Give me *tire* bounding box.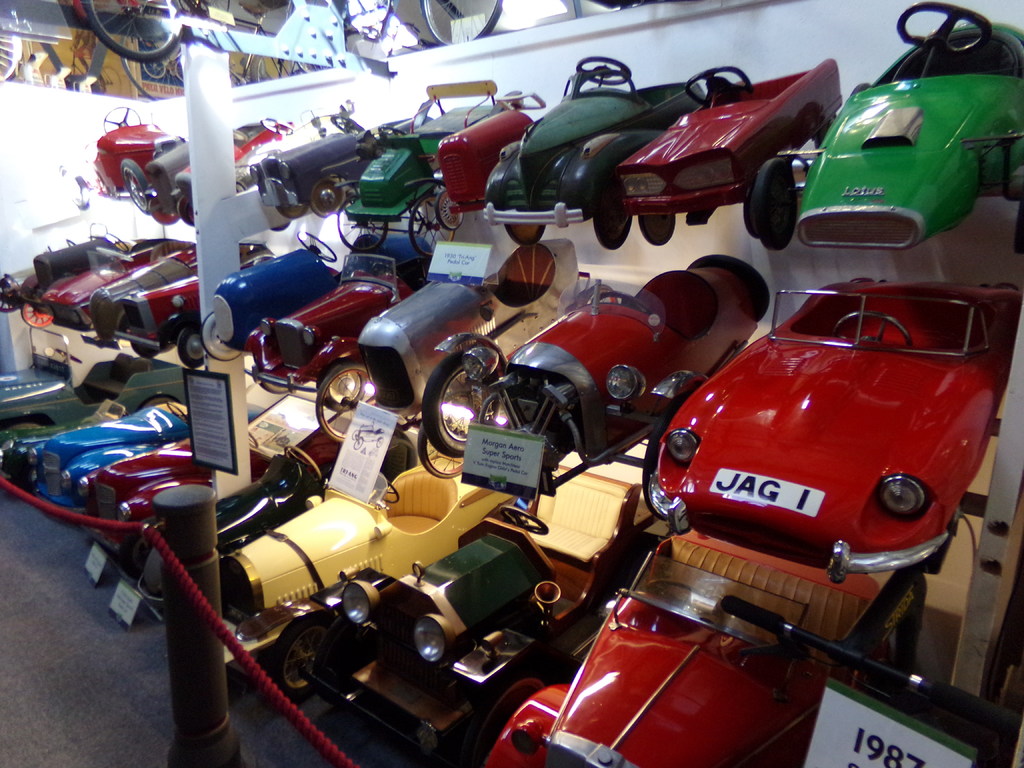
select_region(251, 54, 267, 82).
